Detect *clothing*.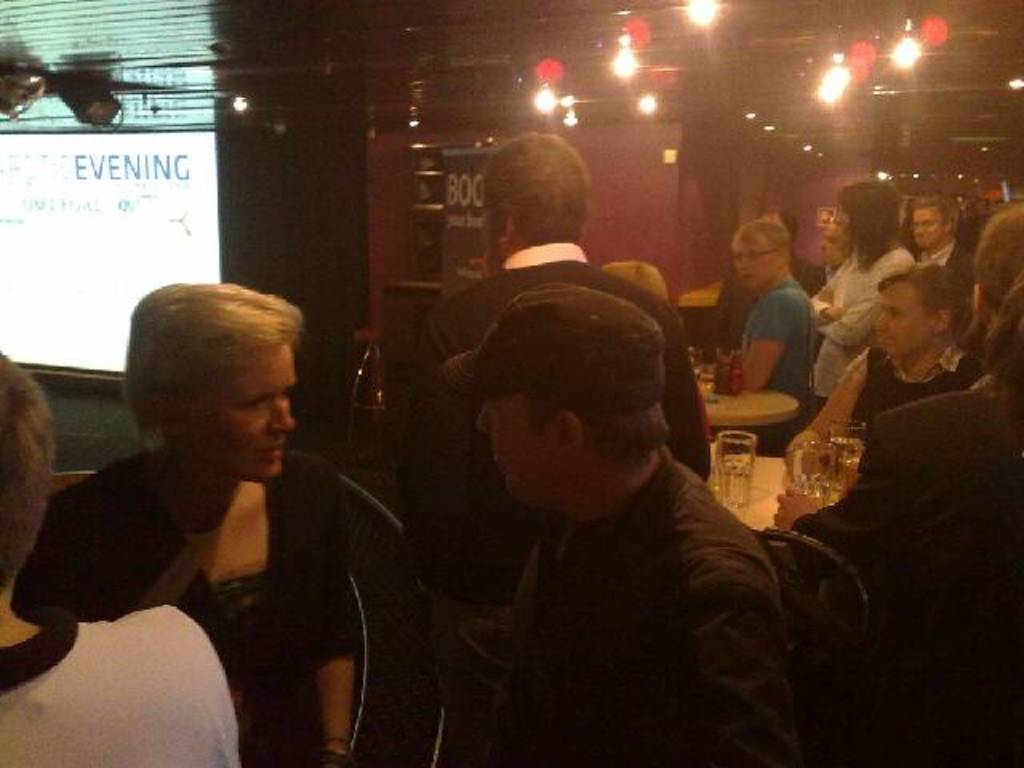
Detected at pyautogui.locateOnScreen(838, 333, 974, 437).
